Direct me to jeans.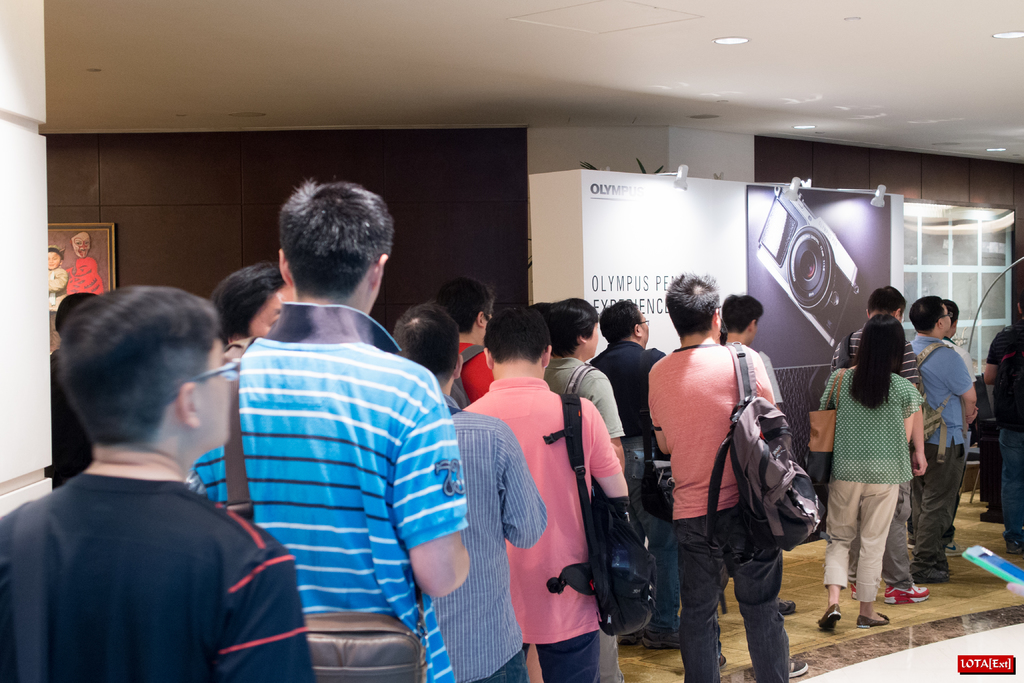
Direction: locate(474, 648, 530, 682).
